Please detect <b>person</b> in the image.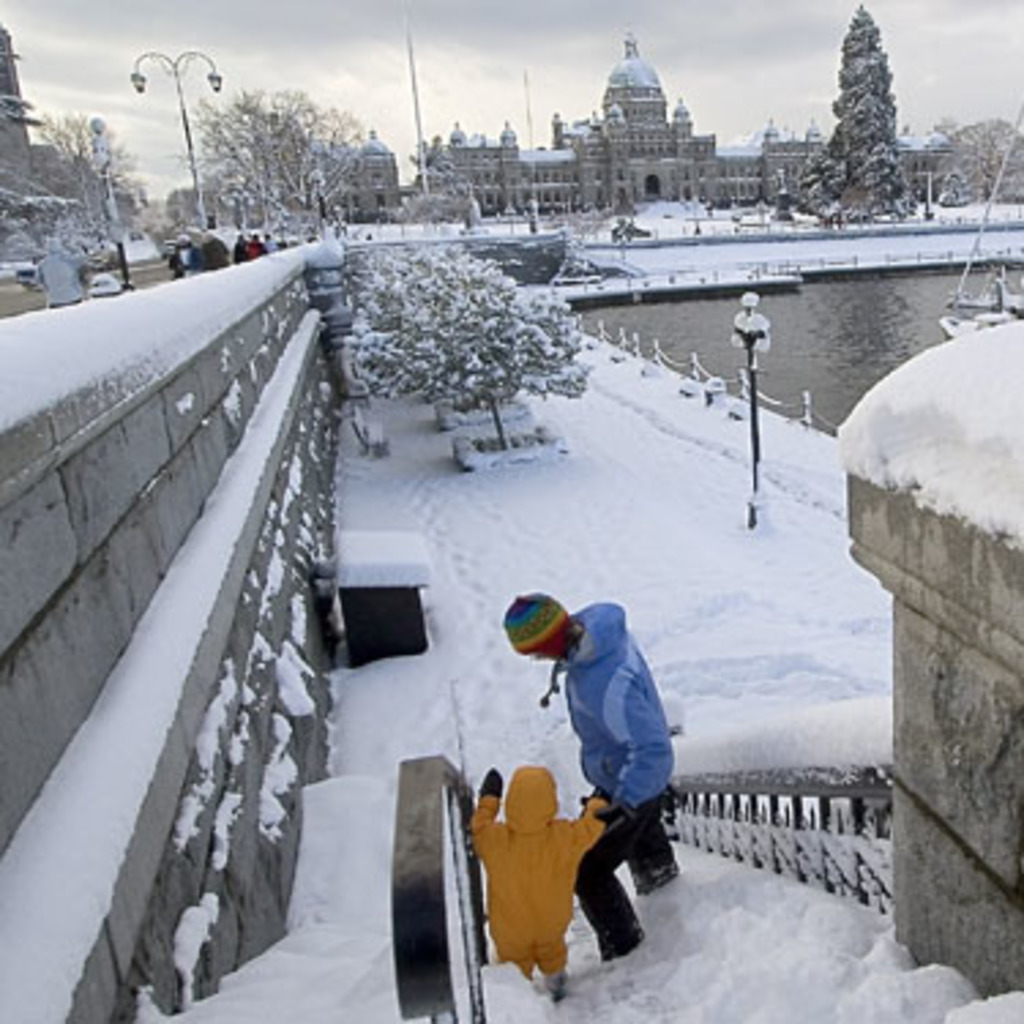
(x1=502, y1=587, x2=674, y2=961).
